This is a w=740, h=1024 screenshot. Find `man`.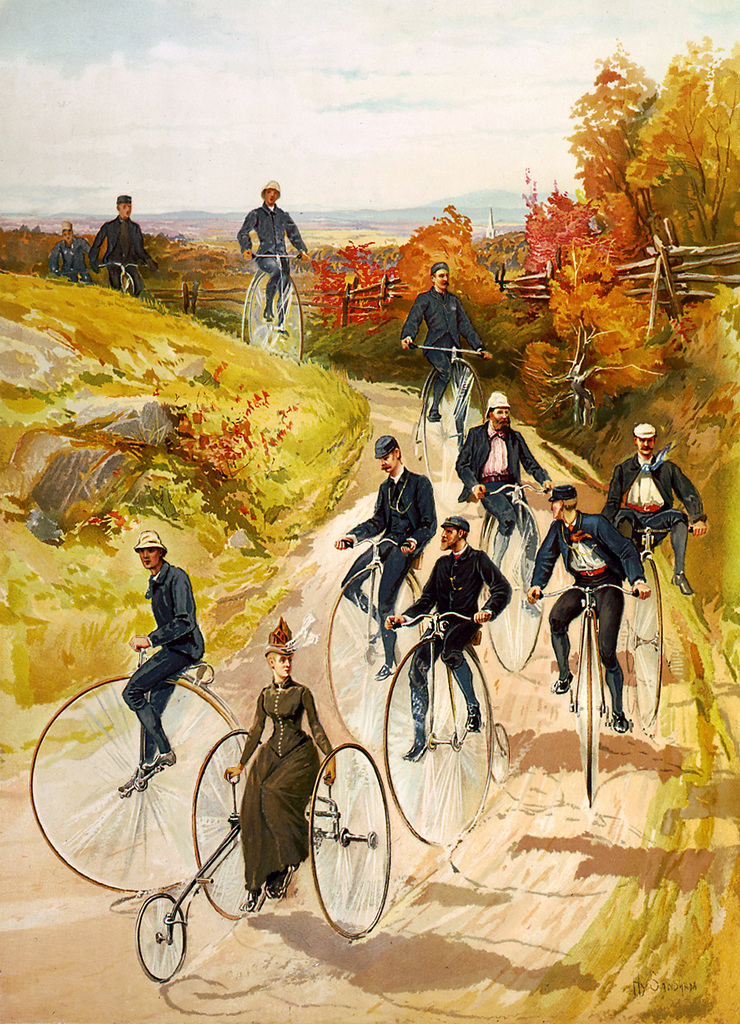
Bounding box: box=[456, 389, 557, 612].
